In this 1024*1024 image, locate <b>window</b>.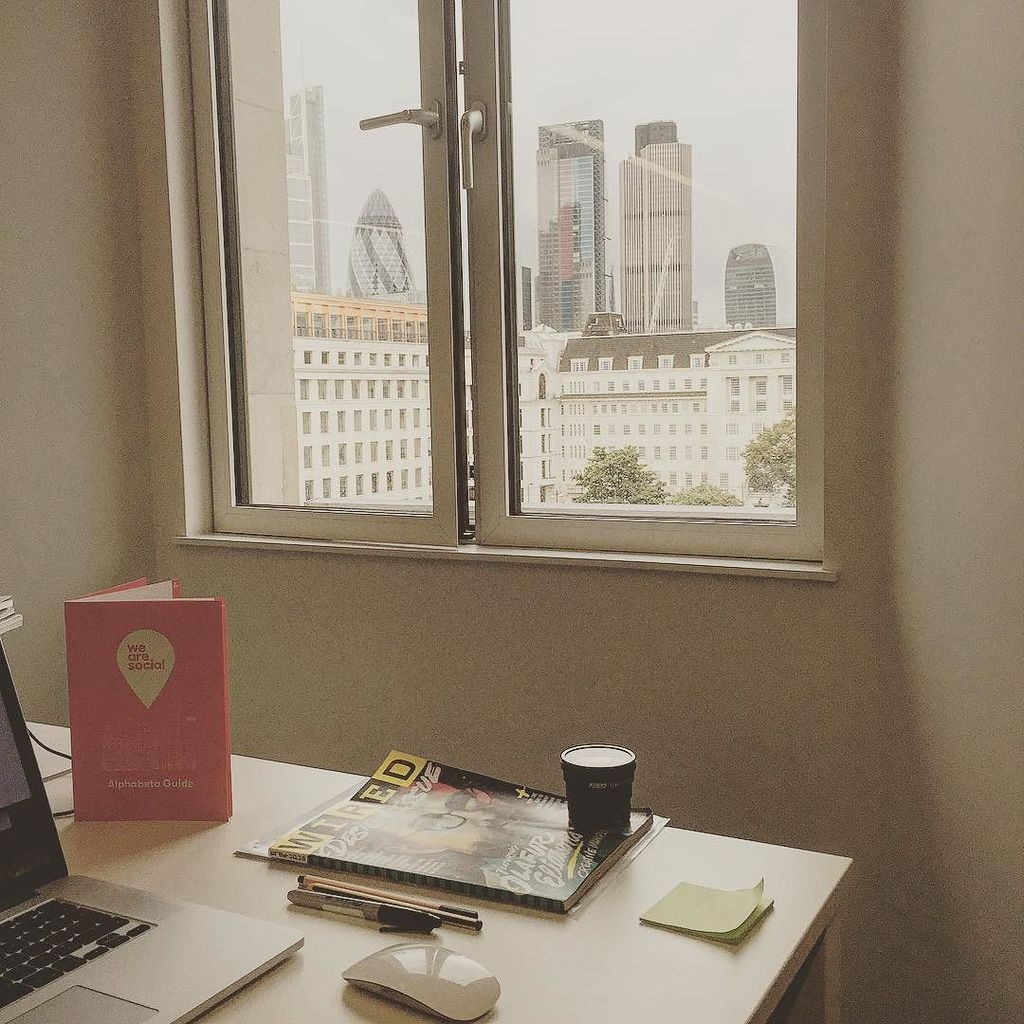
Bounding box: bbox(411, 380, 420, 399).
